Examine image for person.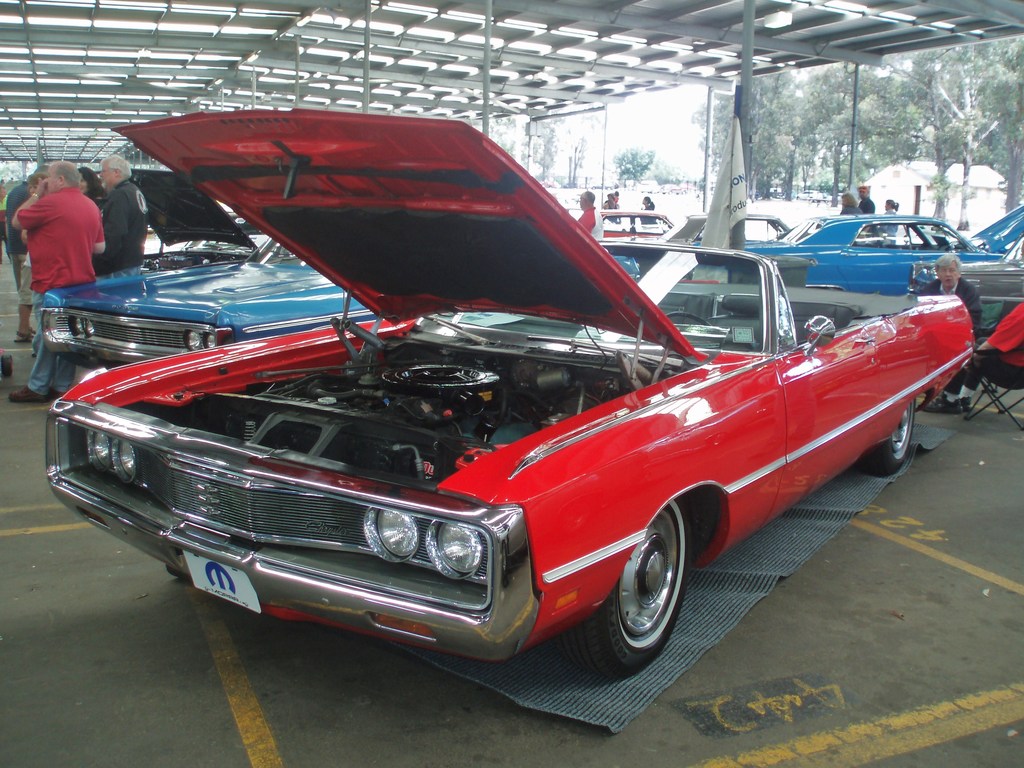
Examination result: bbox=(5, 164, 50, 344).
